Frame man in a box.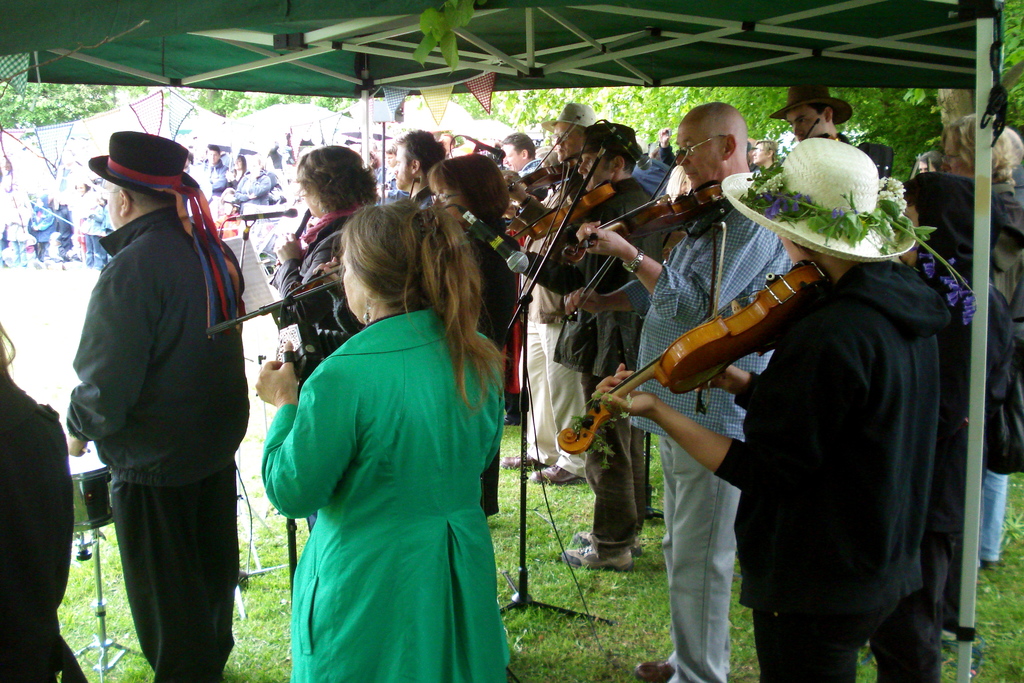
(x1=501, y1=133, x2=543, y2=170).
